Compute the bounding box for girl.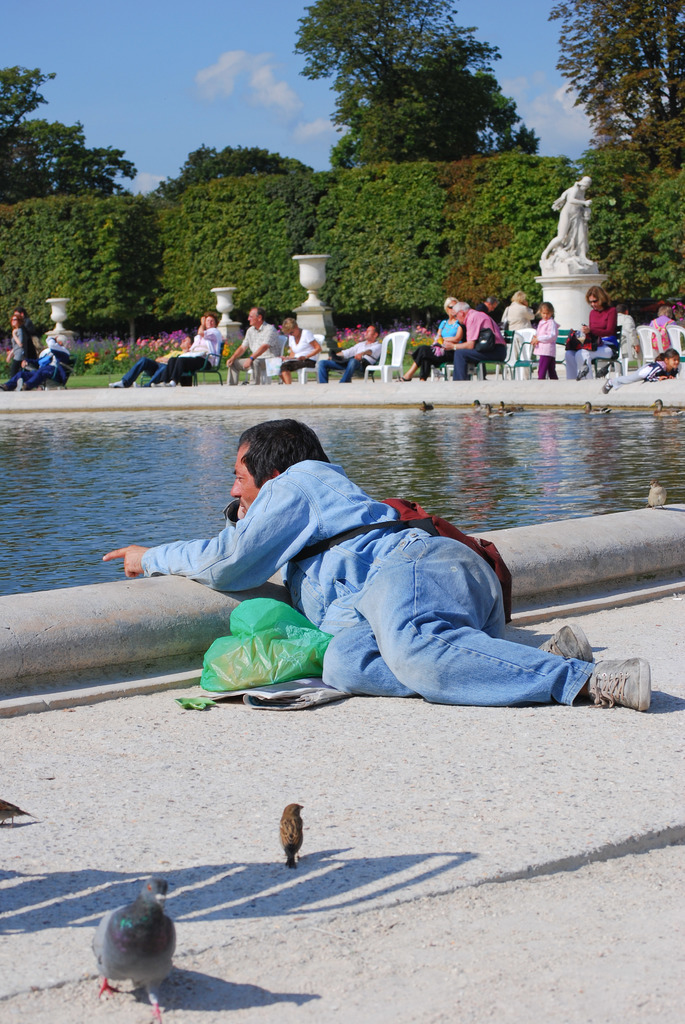
[531,301,564,382].
